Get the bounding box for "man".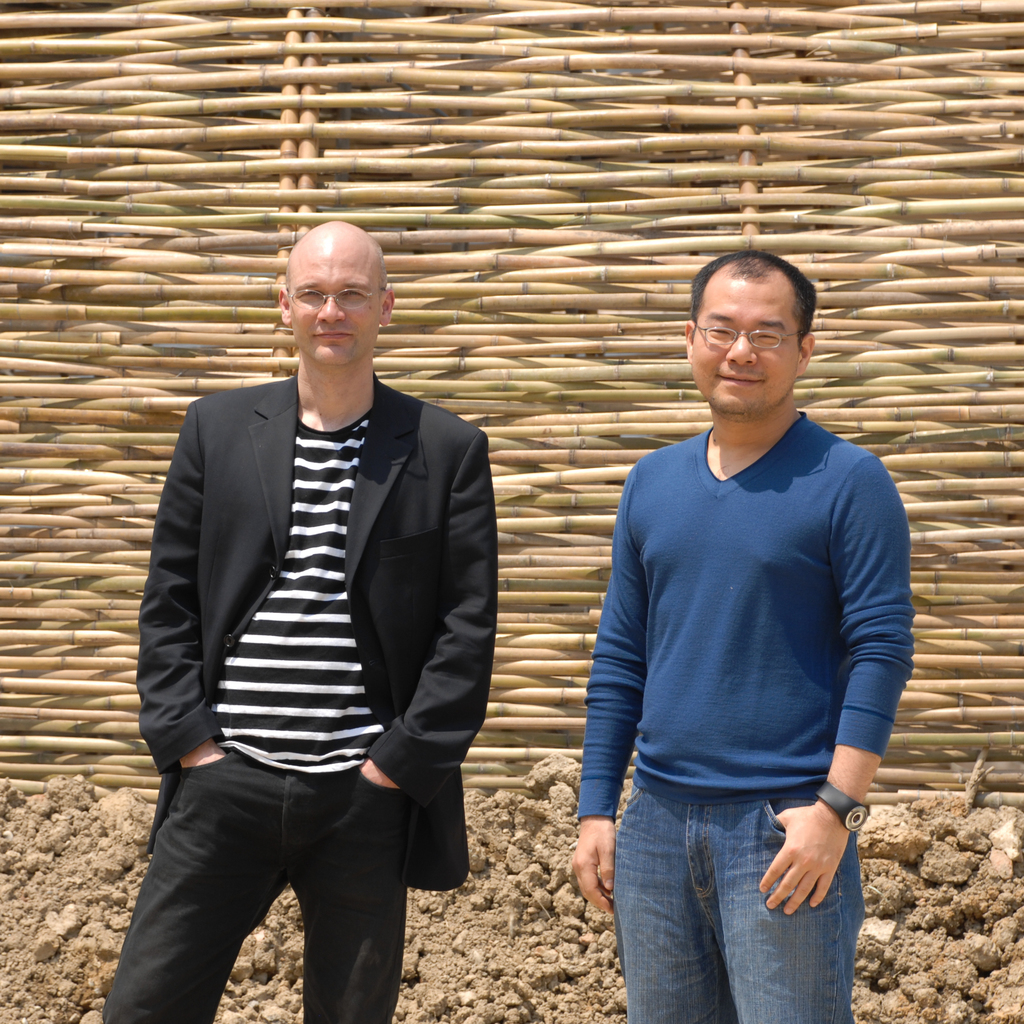
select_region(92, 239, 507, 1023).
